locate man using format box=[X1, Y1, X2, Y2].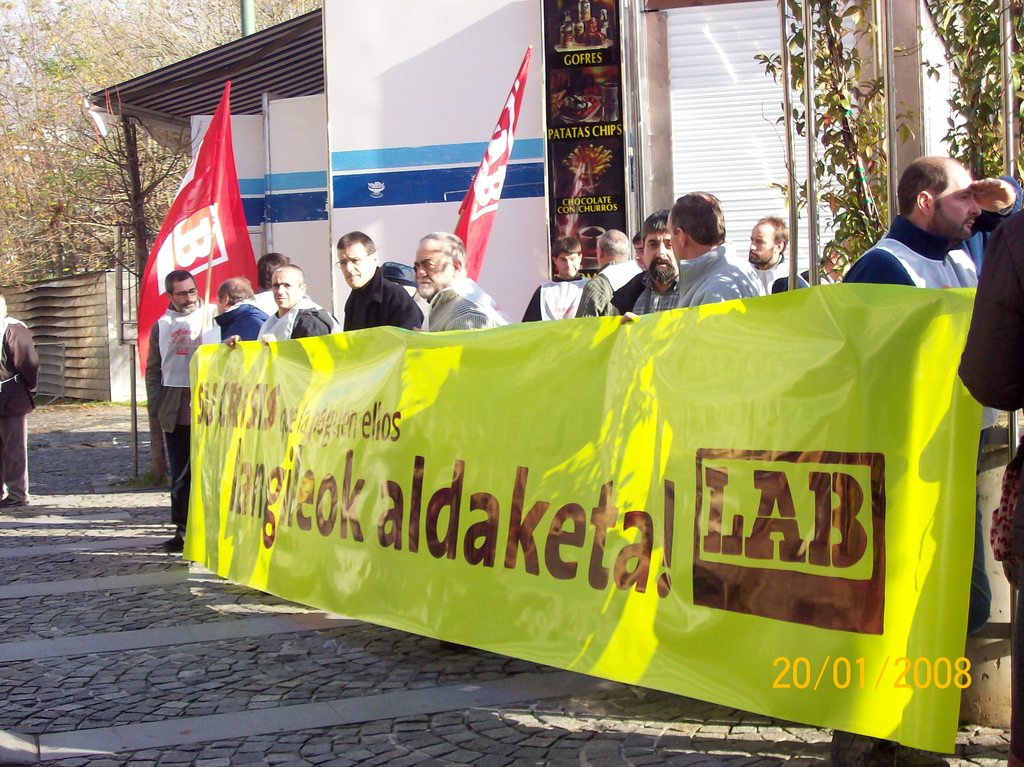
box=[518, 238, 596, 321].
